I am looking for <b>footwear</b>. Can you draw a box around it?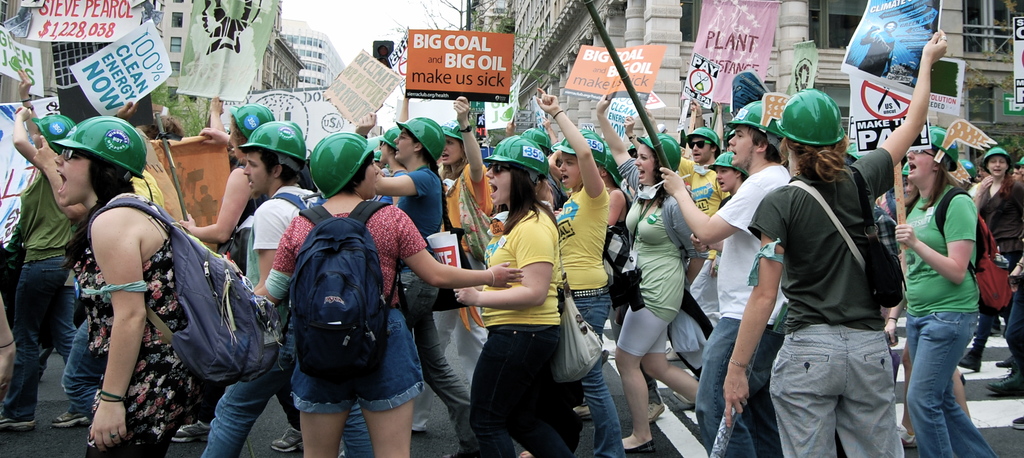
Sure, the bounding box is rect(47, 407, 90, 428).
